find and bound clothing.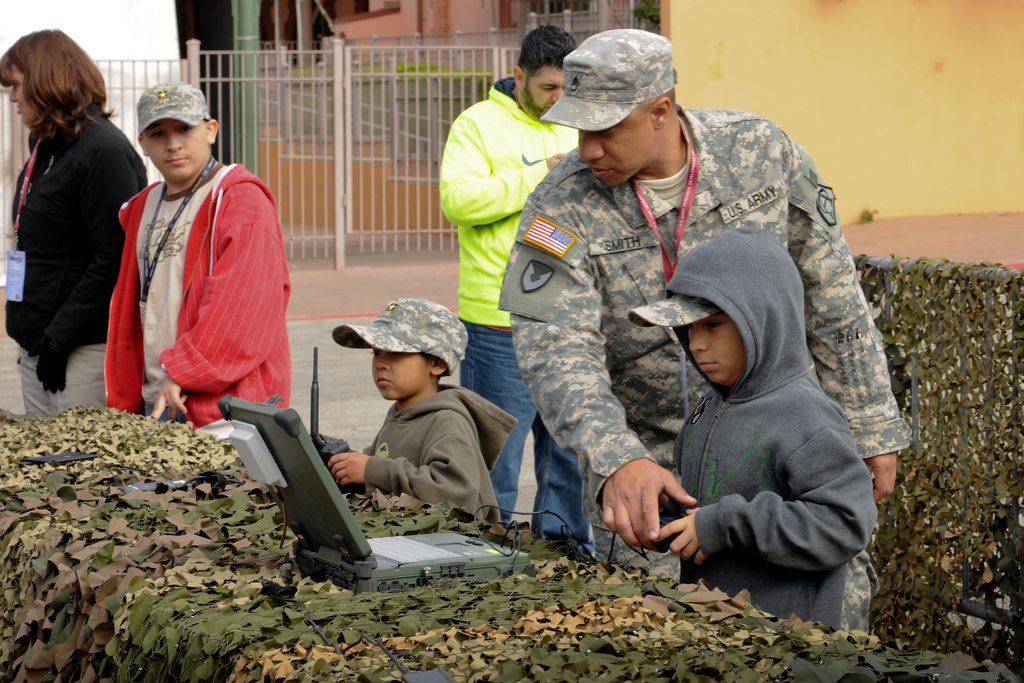
Bound: crop(334, 301, 476, 370).
